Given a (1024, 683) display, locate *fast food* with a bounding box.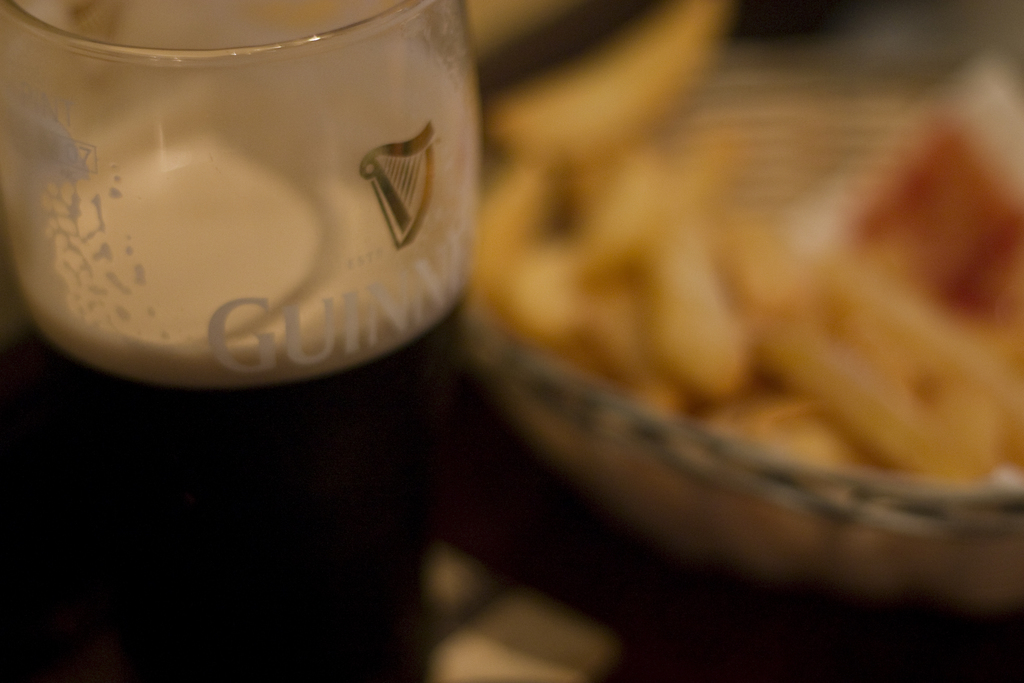
Located: BBox(659, 206, 748, 393).
